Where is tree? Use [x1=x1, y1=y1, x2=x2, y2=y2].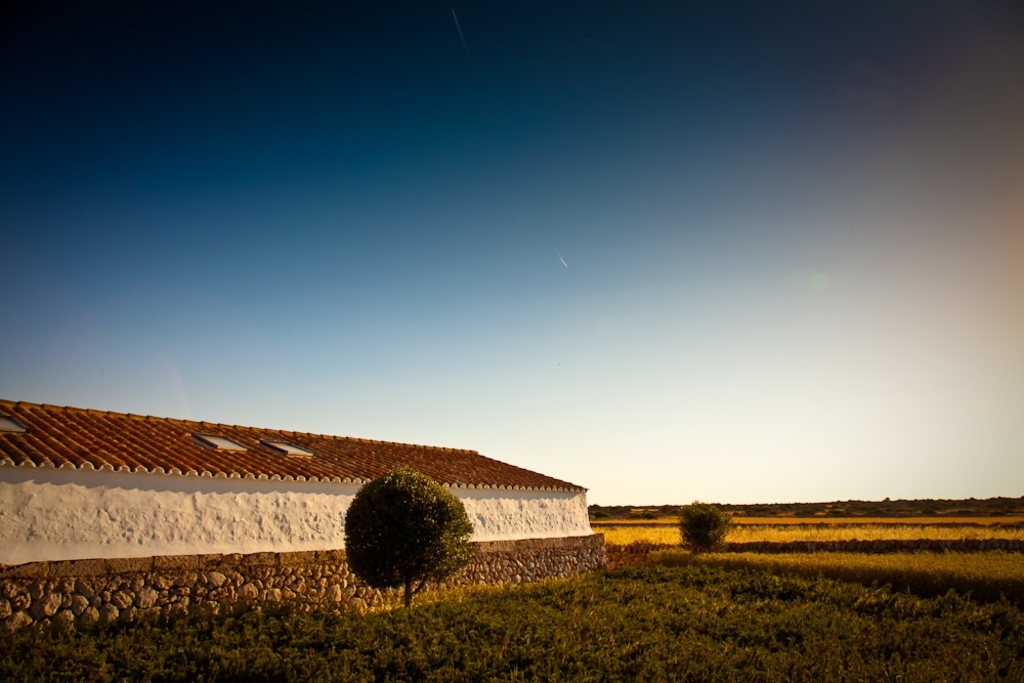
[x1=335, y1=467, x2=469, y2=593].
